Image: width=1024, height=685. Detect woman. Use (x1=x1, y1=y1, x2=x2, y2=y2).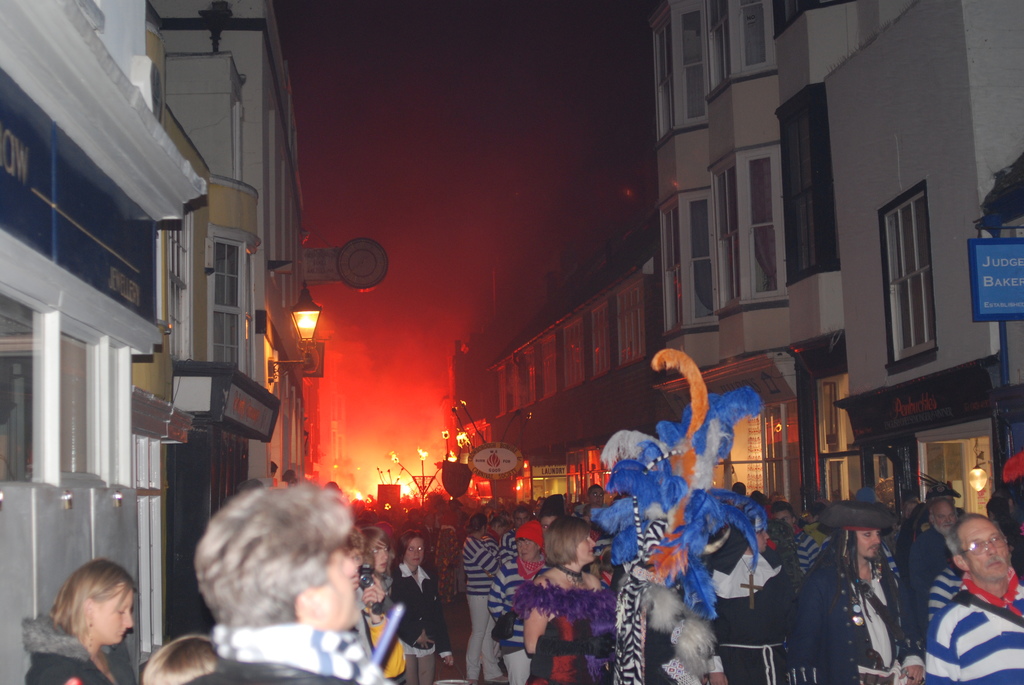
(x1=37, y1=559, x2=134, y2=684).
